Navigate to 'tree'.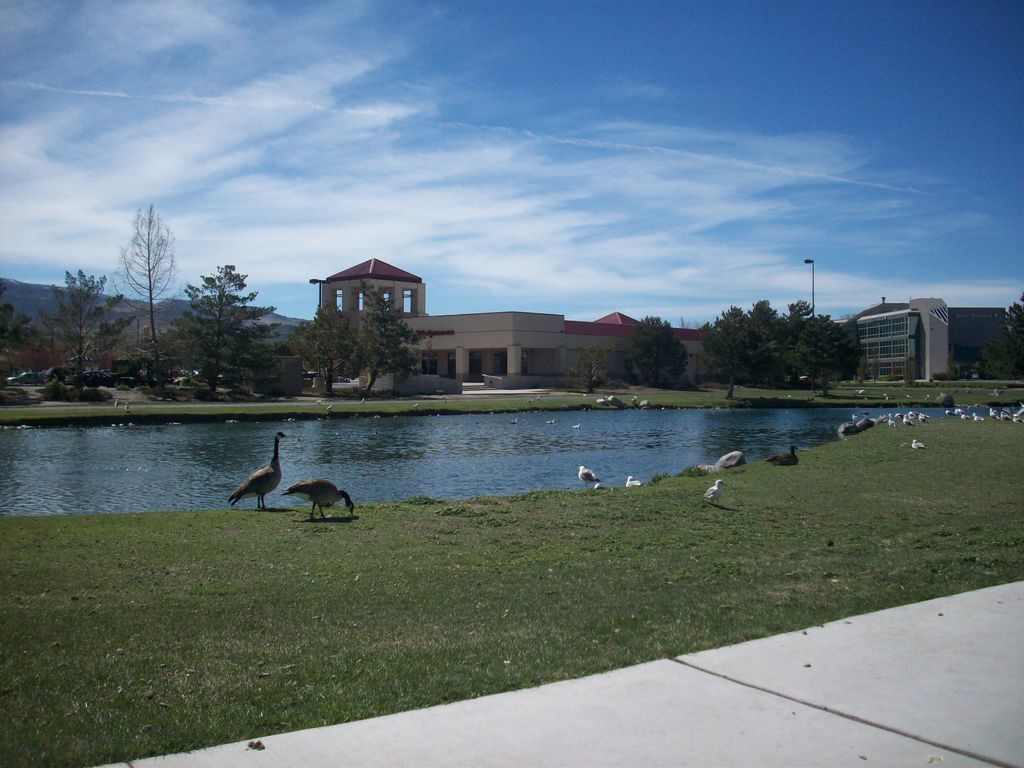
Navigation target: l=568, t=340, r=627, b=397.
